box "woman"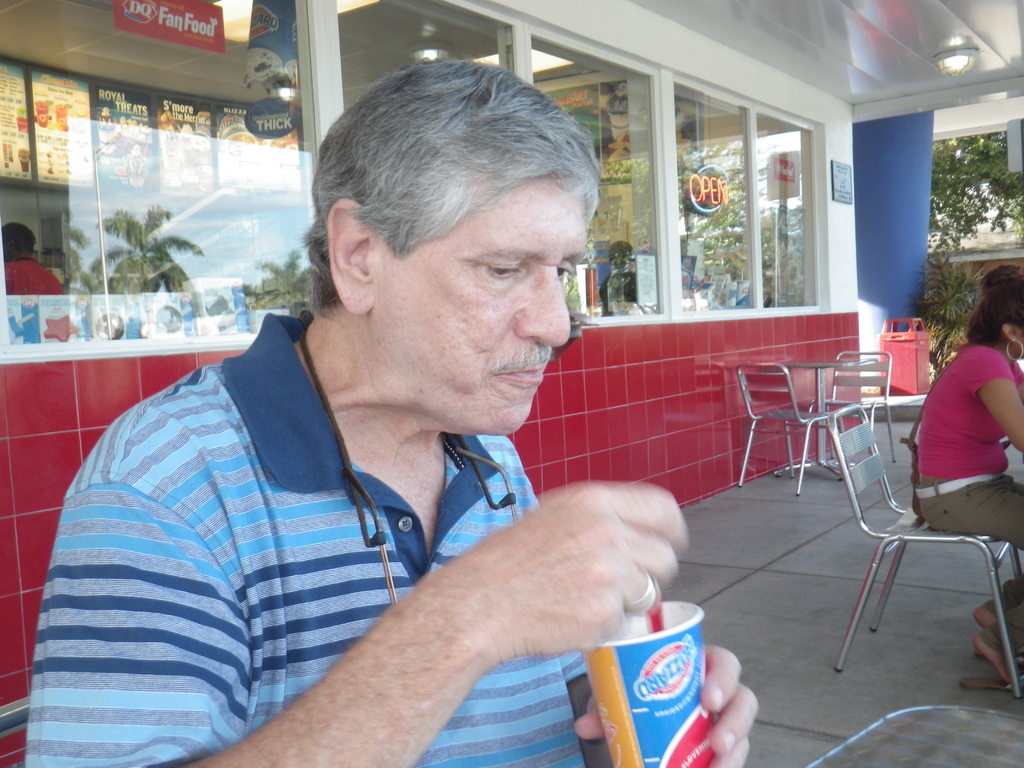
region(869, 281, 1007, 668)
